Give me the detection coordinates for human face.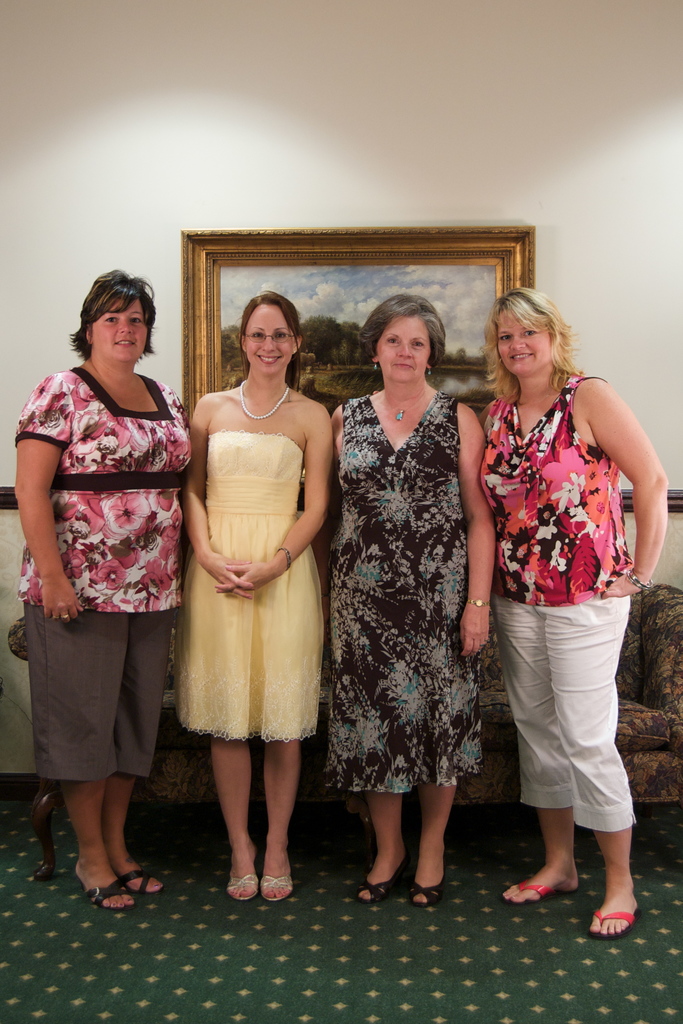
[x1=89, y1=297, x2=149, y2=360].
